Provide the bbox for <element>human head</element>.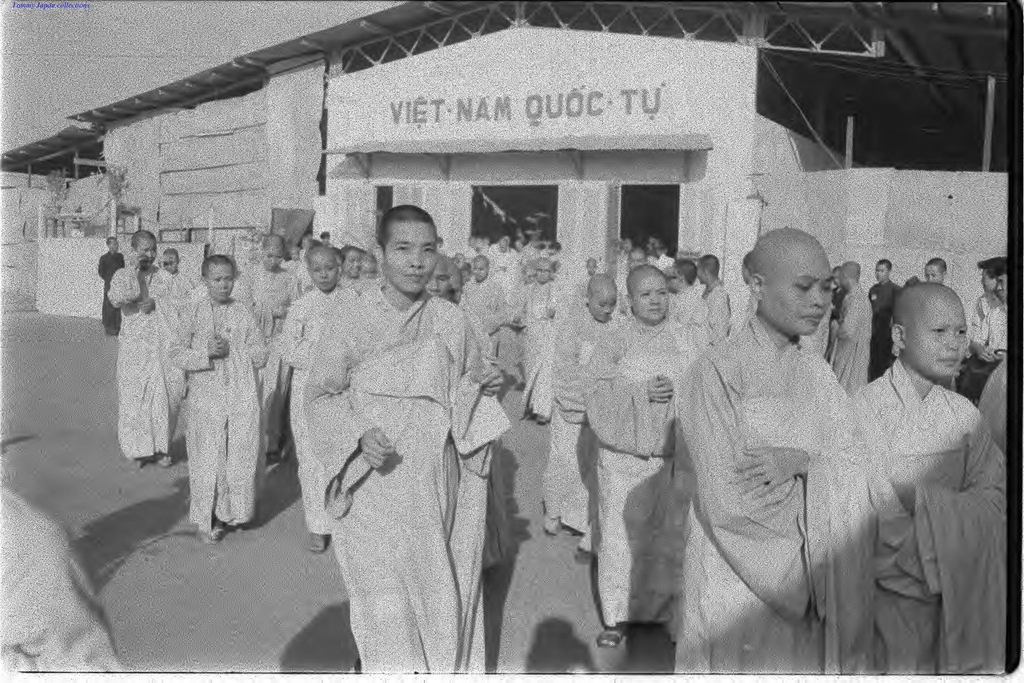
582/272/620/323.
